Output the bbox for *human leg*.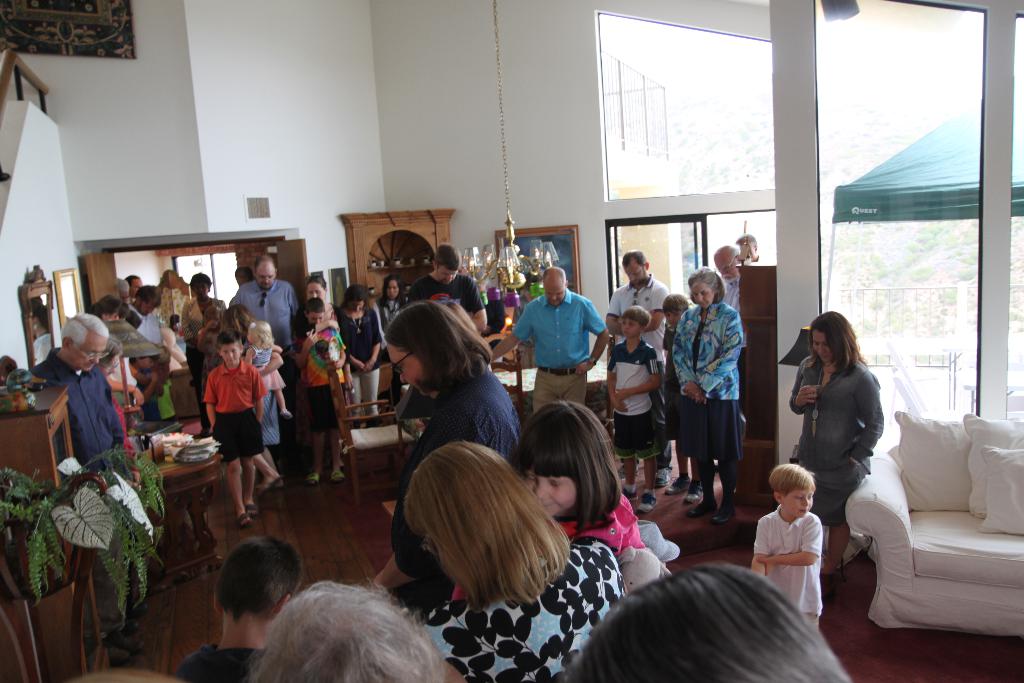
l=623, t=458, r=641, b=503.
